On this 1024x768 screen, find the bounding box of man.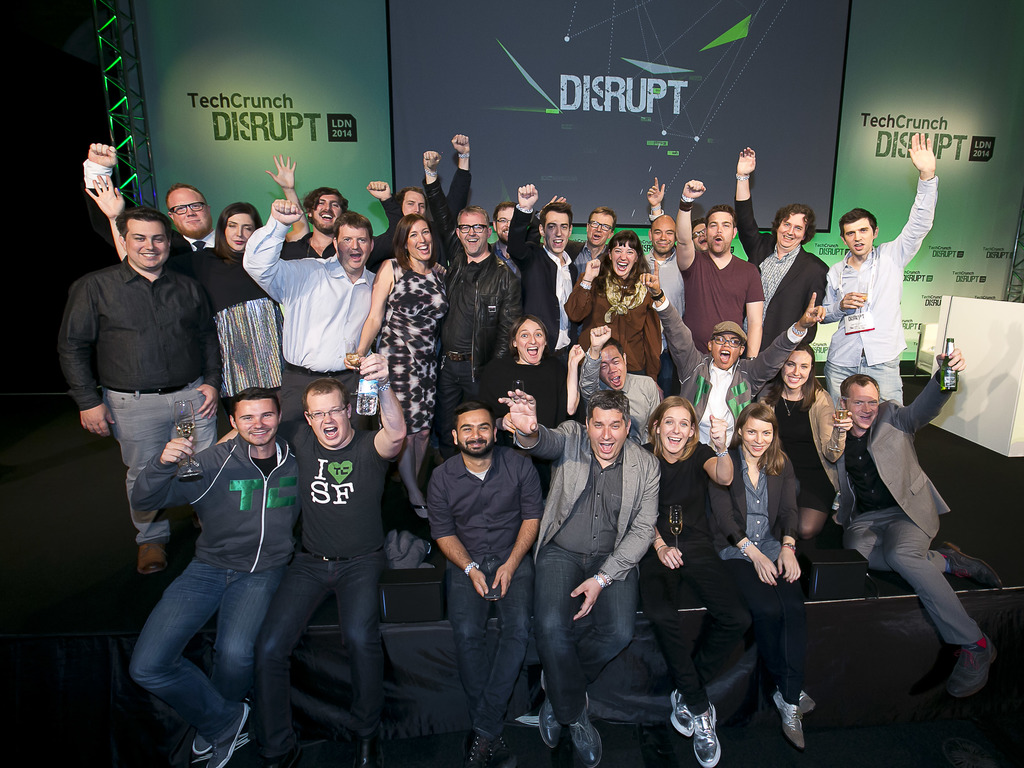
Bounding box: <box>573,320,673,451</box>.
